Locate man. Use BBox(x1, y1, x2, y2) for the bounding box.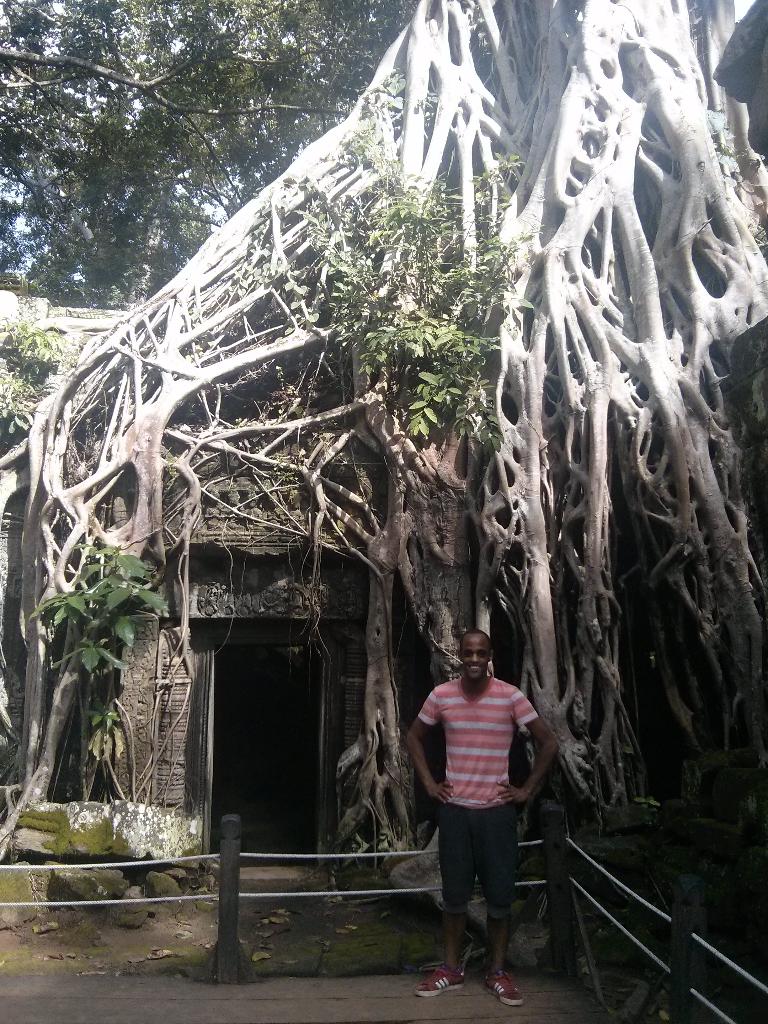
BBox(404, 632, 556, 980).
